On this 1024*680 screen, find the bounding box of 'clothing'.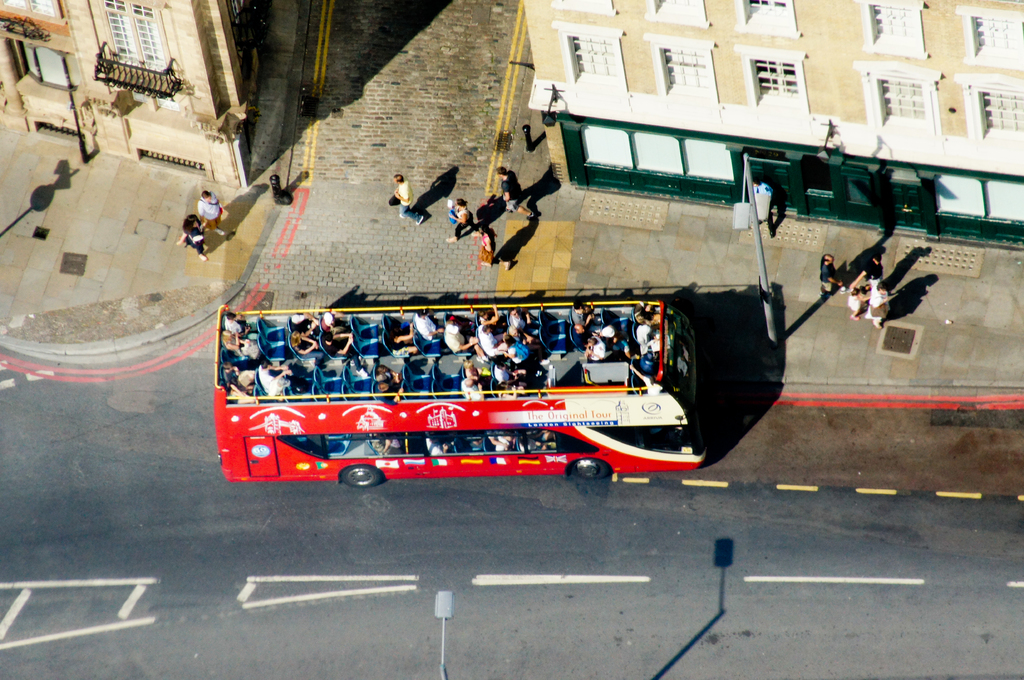
Bounding box: bbox=(466, 381, 484, 401).
